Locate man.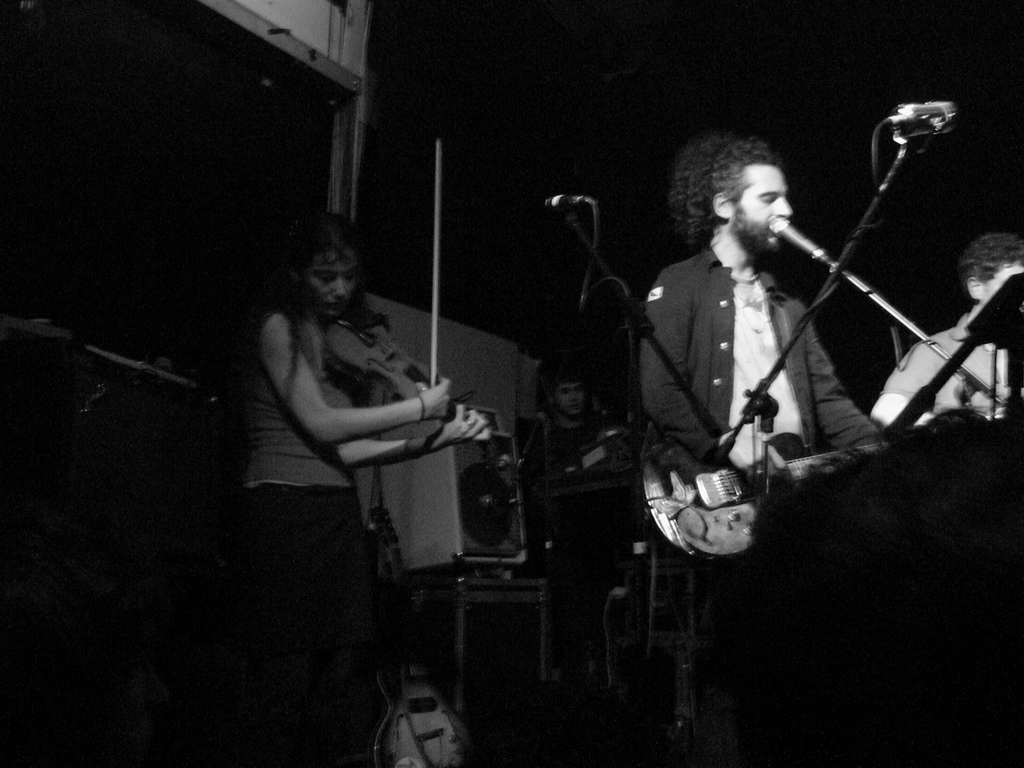
Bounding box: (left=529, top=362, right=643, bottom=537).
